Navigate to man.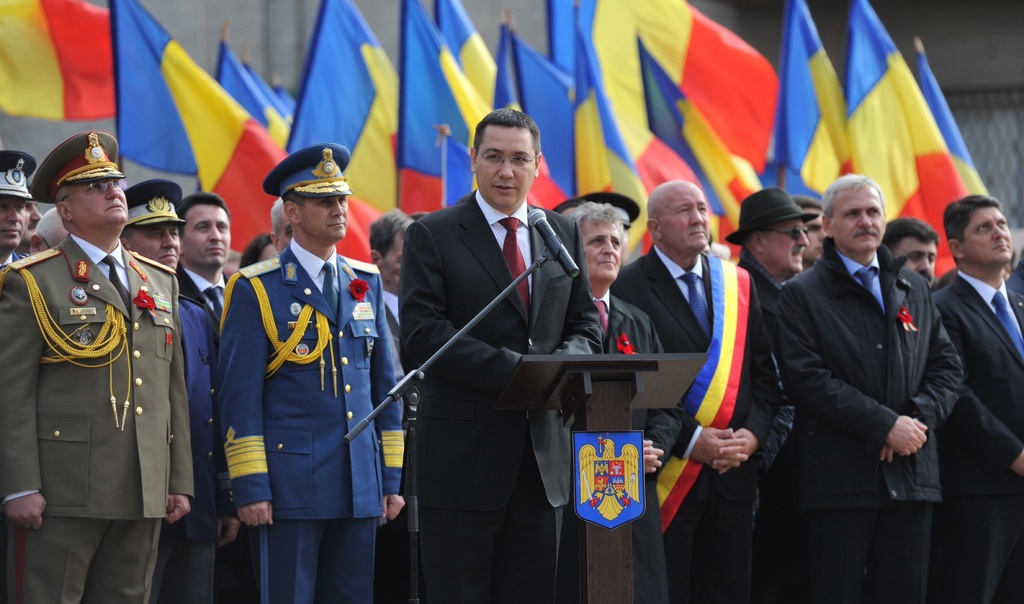
Navigation target: box(178, 194, 232, 324).
